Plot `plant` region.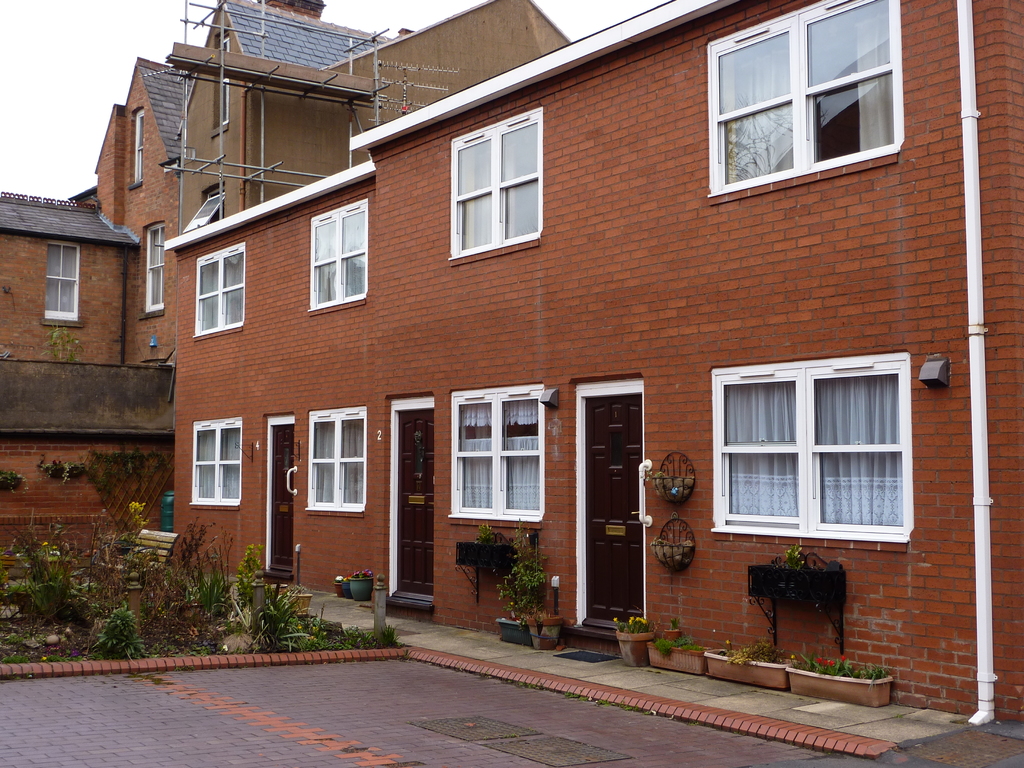
Plotted at box=[188, 575, 231, 621].
